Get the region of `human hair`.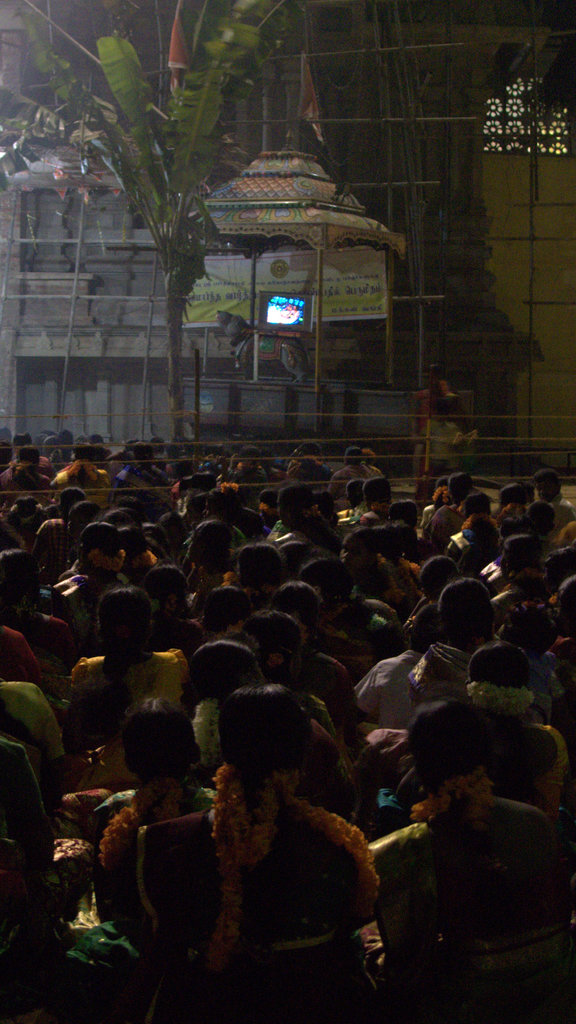
select_region(529, 504, 561, 534).
